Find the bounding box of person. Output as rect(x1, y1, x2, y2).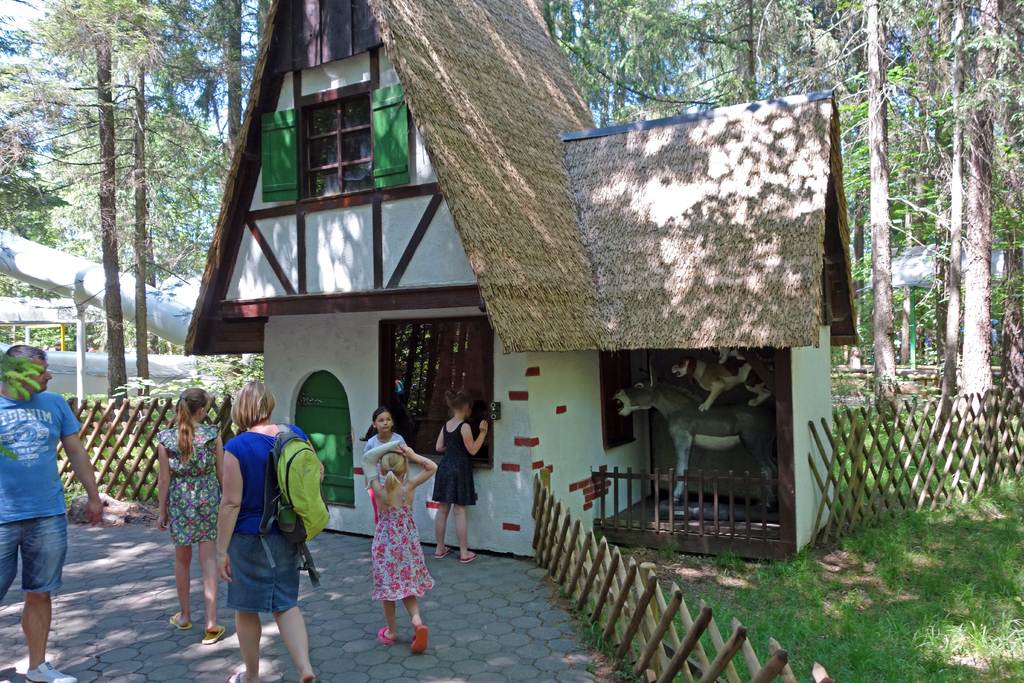
rect(436, 391, 488, 563).
